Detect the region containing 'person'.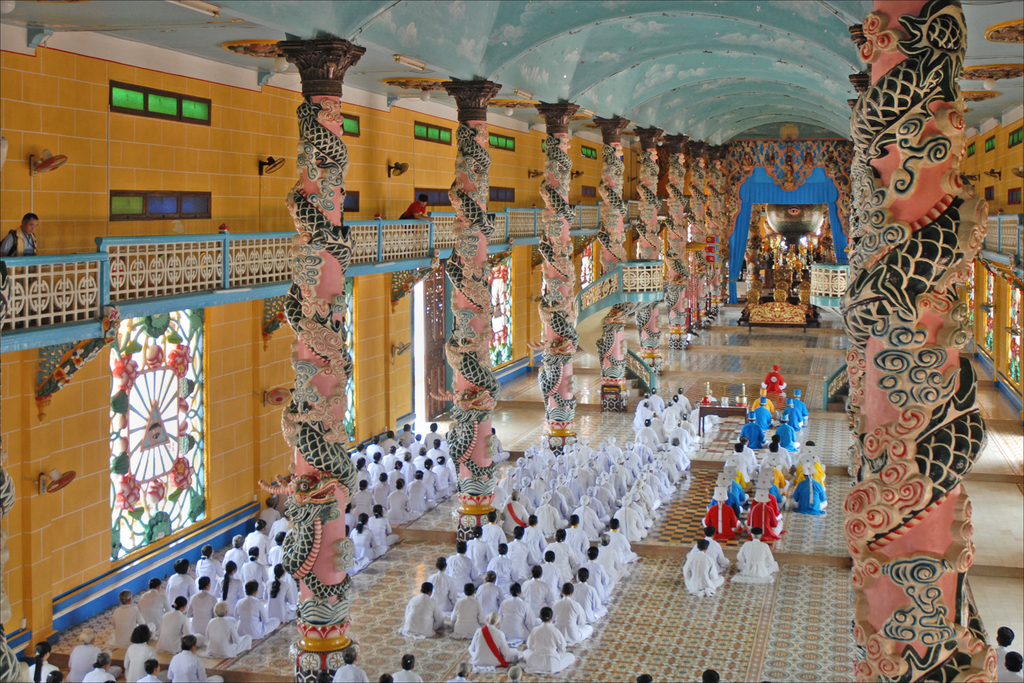
bbox=(744, 485, 787, 546).
